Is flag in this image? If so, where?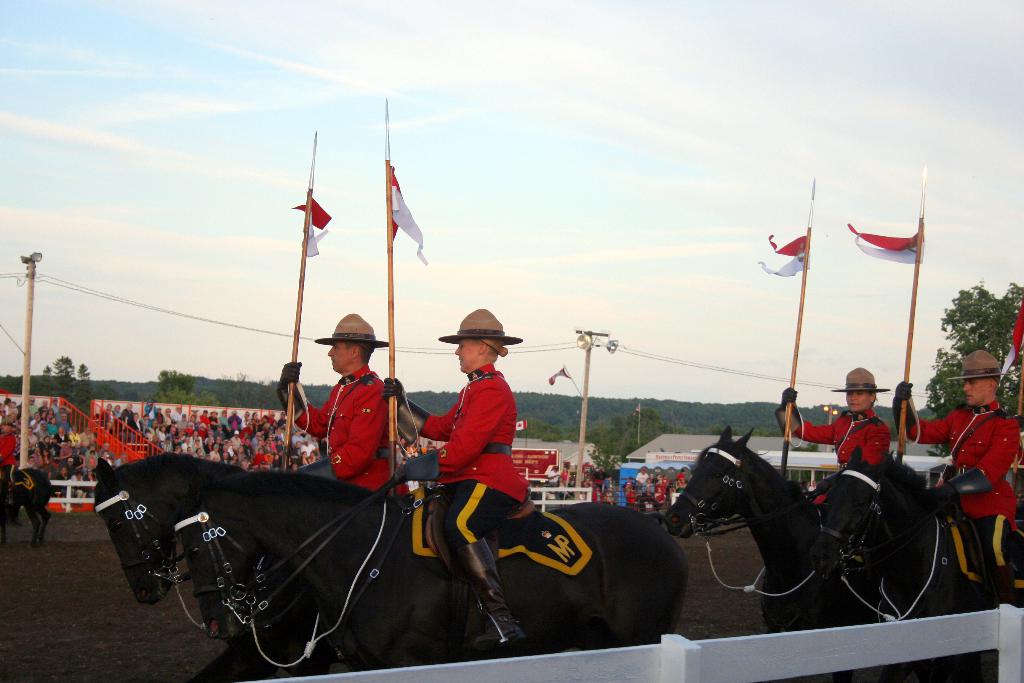
Yes, at detection(386, 162, 428, 262).
